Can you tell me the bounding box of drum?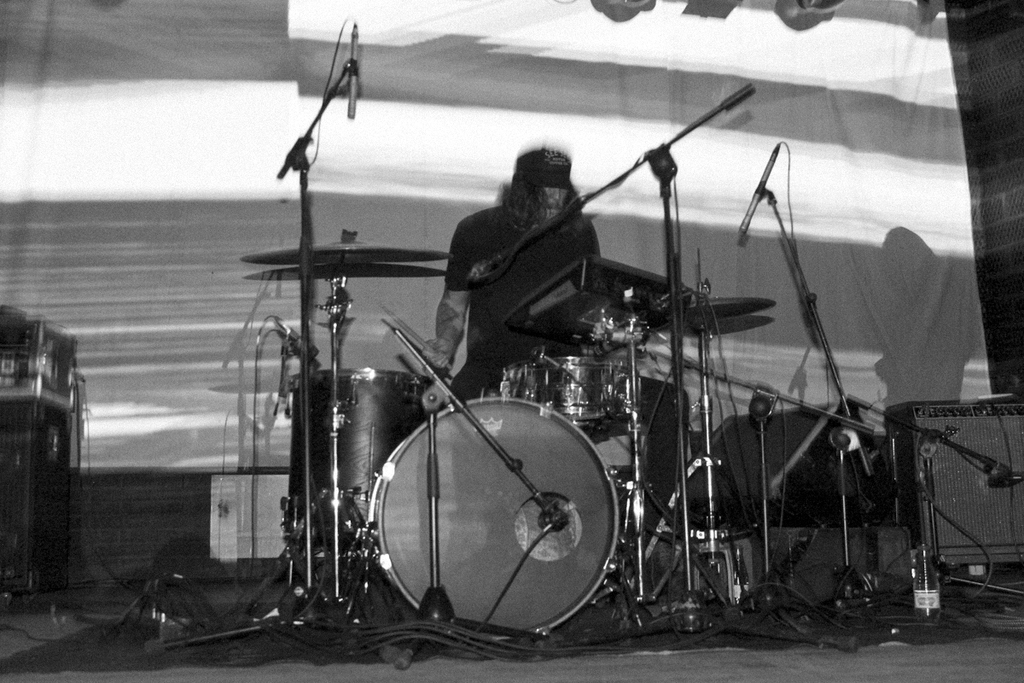
bbox=(364, 393, 625, 635).
